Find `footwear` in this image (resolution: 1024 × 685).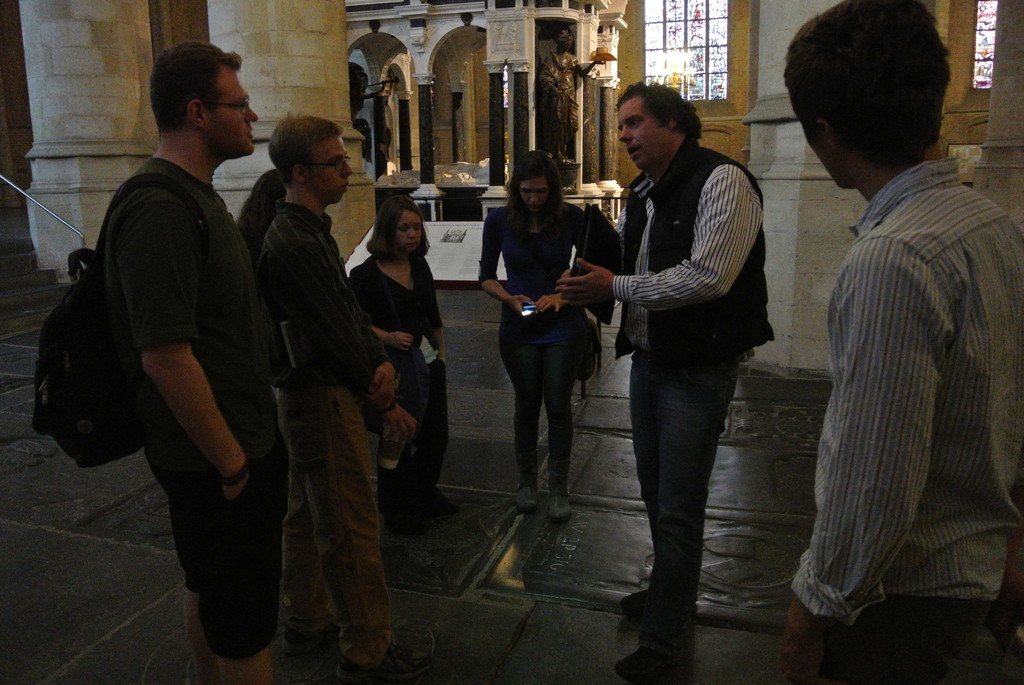
BBox(282, 610, 342, 660).
